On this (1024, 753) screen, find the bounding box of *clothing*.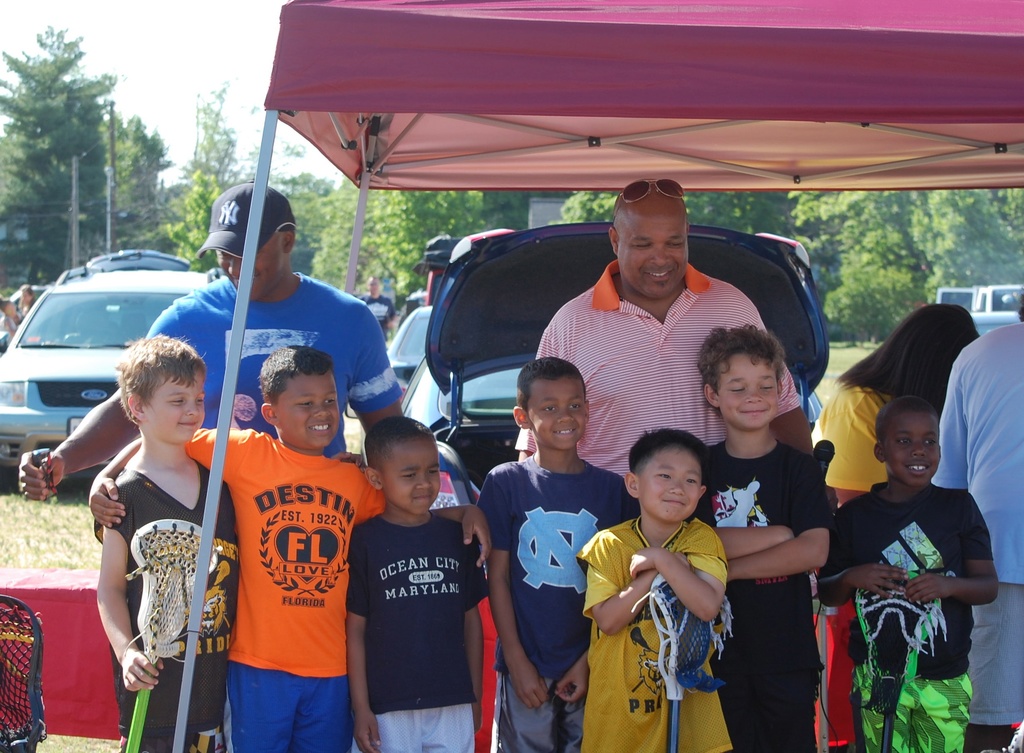
Bounding box: [95, 466, 243, 752].
